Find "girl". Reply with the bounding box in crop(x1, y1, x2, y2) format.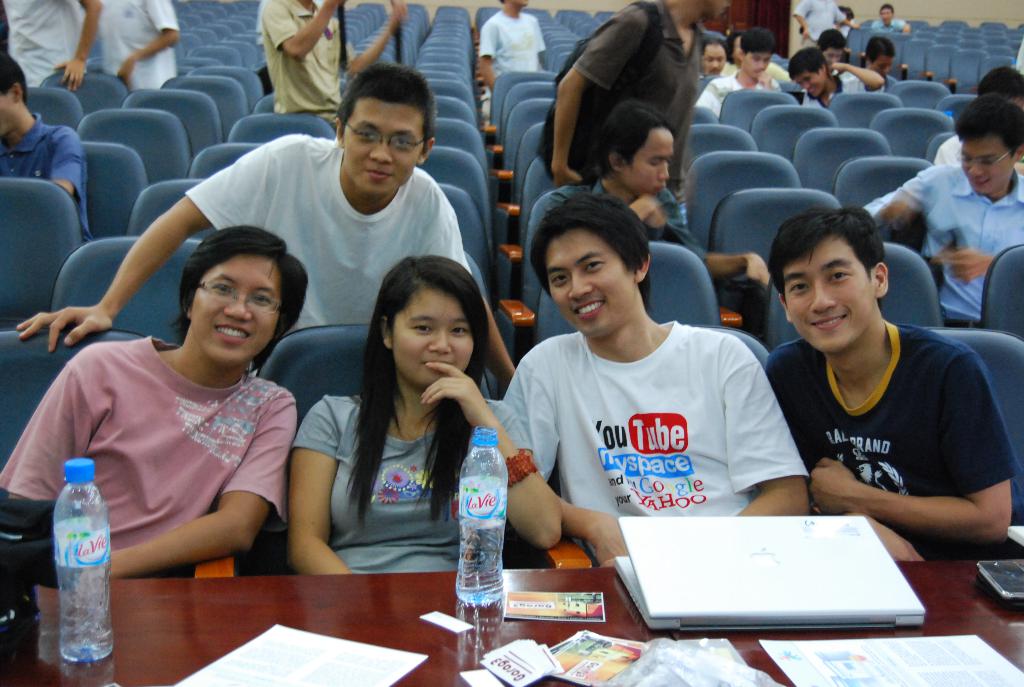
crop(287, 252, 561, 574).
